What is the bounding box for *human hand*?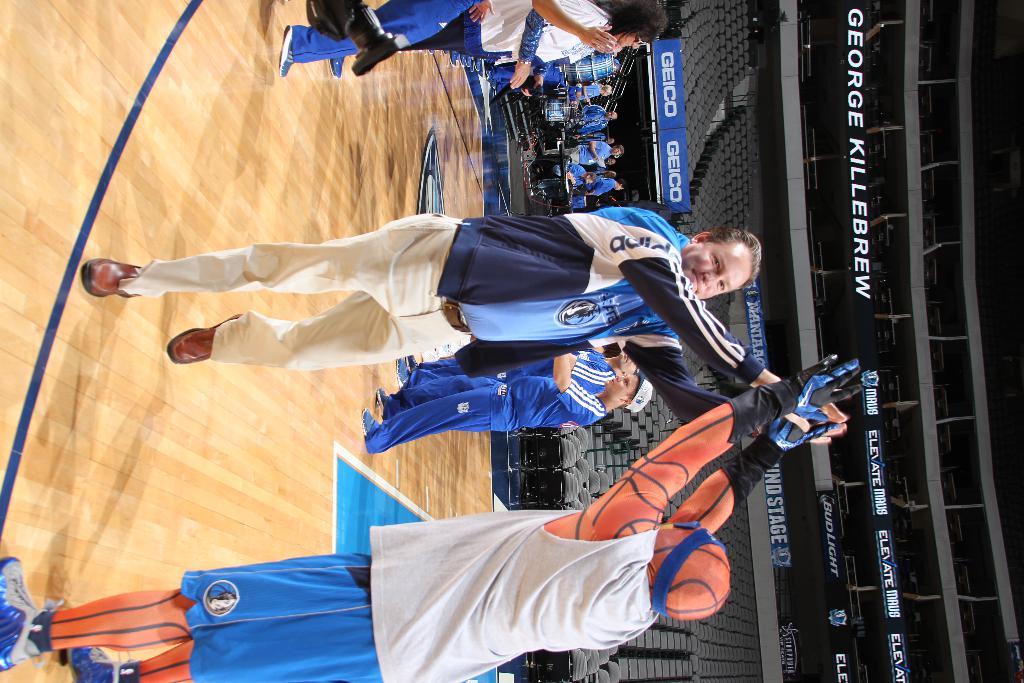
x1=465, y1=0, x2=495, y2=28.
